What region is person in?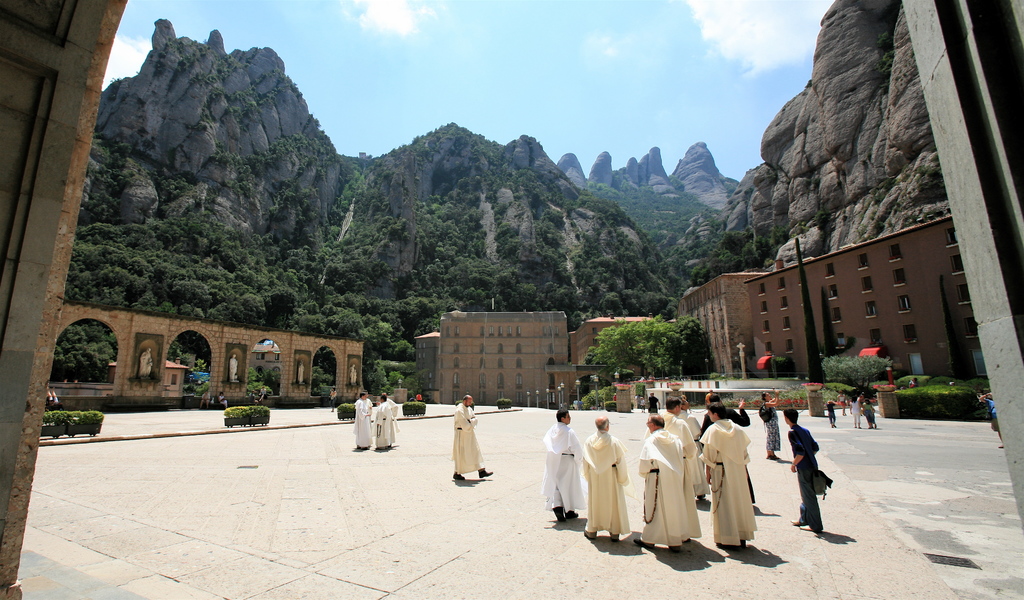
{"x1": 356, "y1": 396, "x2": 369, "y2": 452}.
